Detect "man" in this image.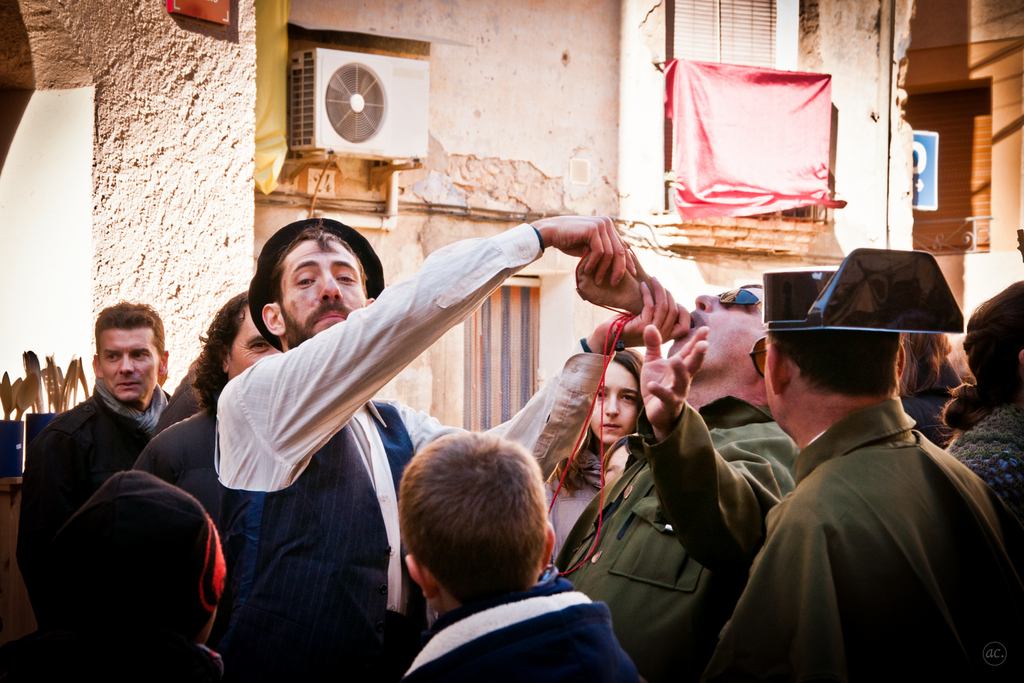
Detection: [left=135, top=287, right=280, bottom=514].
